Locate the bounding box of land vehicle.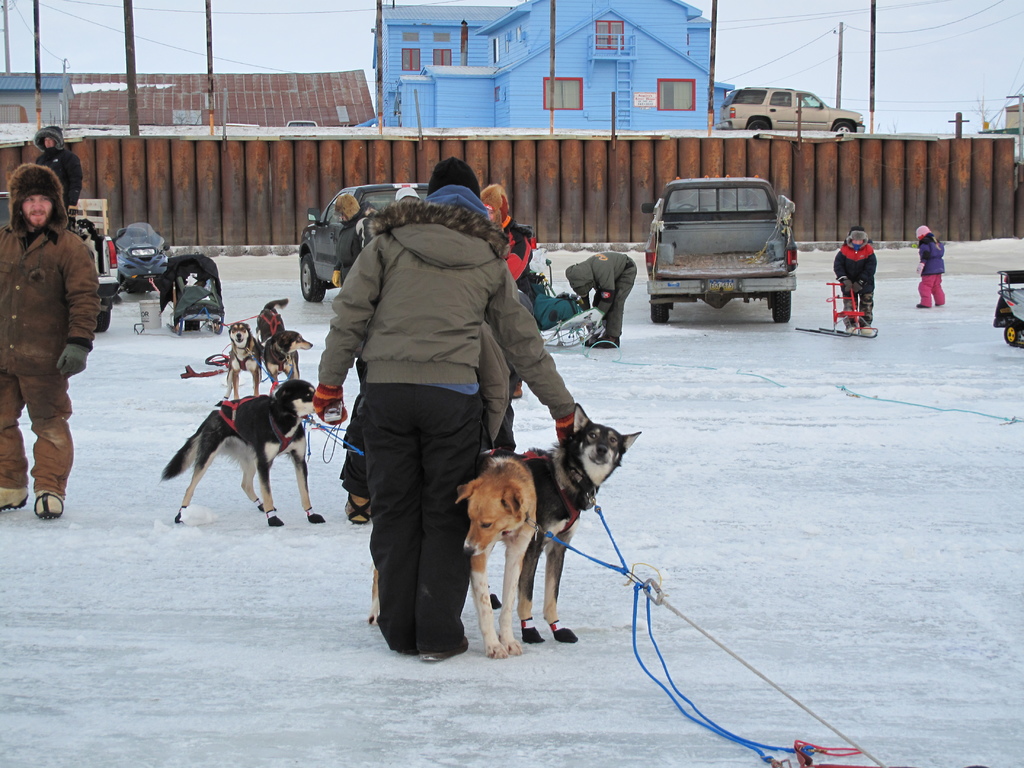
Bounding box: region(0, 190, 120, 335).
